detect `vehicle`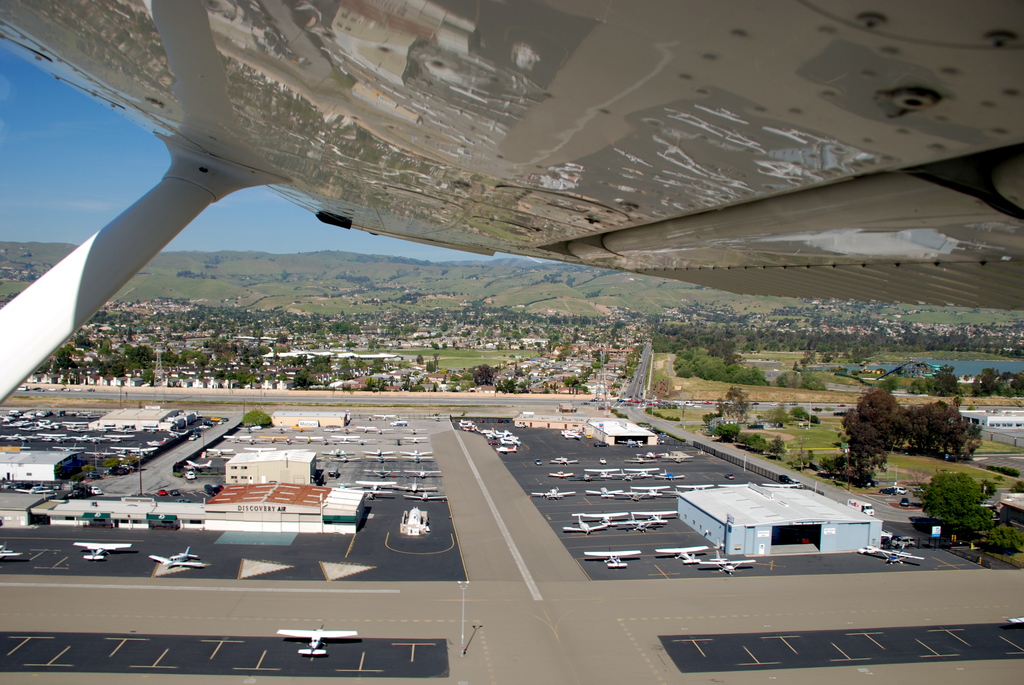
detection(692, 546, 762, 582)
